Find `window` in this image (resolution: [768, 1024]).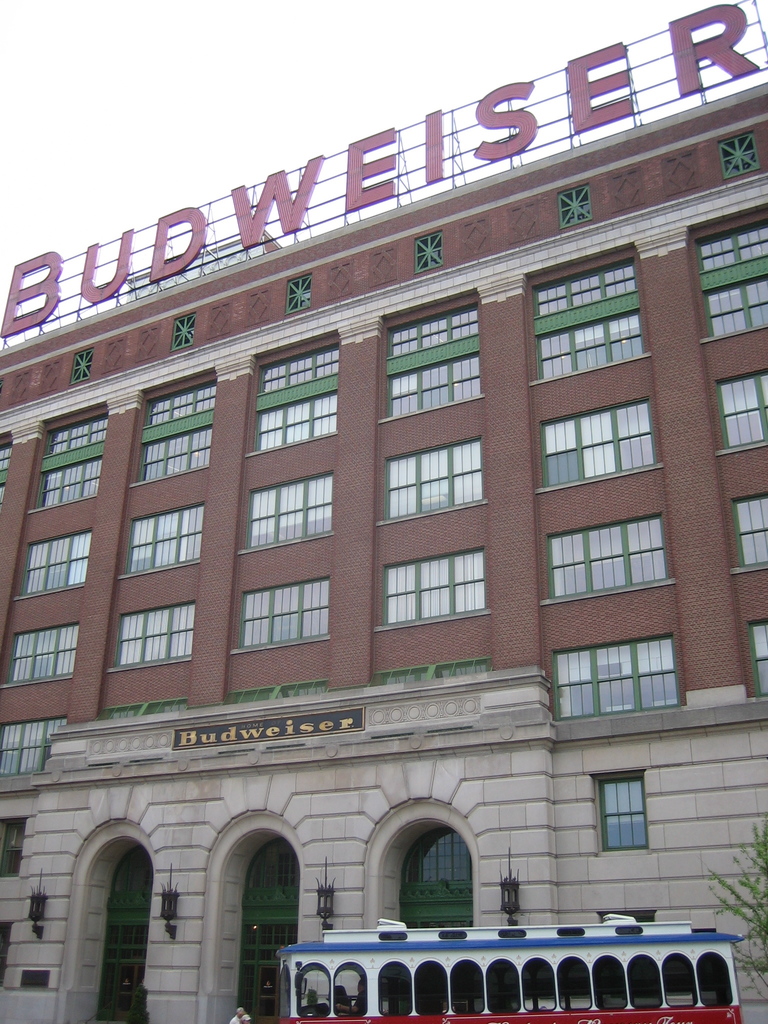
detection(710, 363, 767, 457).
